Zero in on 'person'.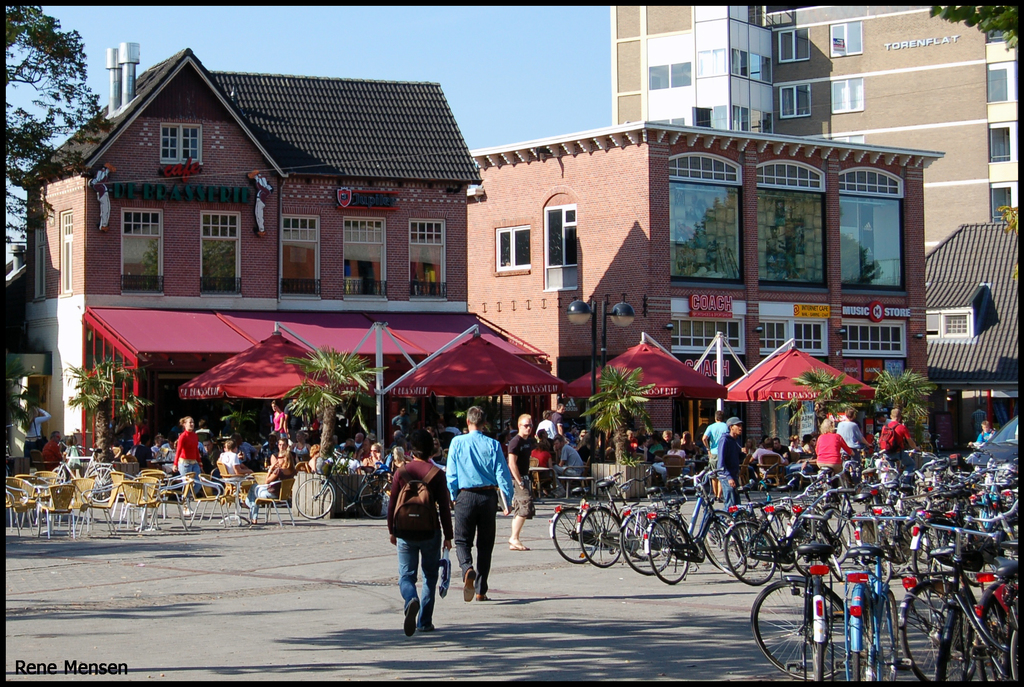
Zeroed in: left=270, top=401, right=289, bottom=440.
